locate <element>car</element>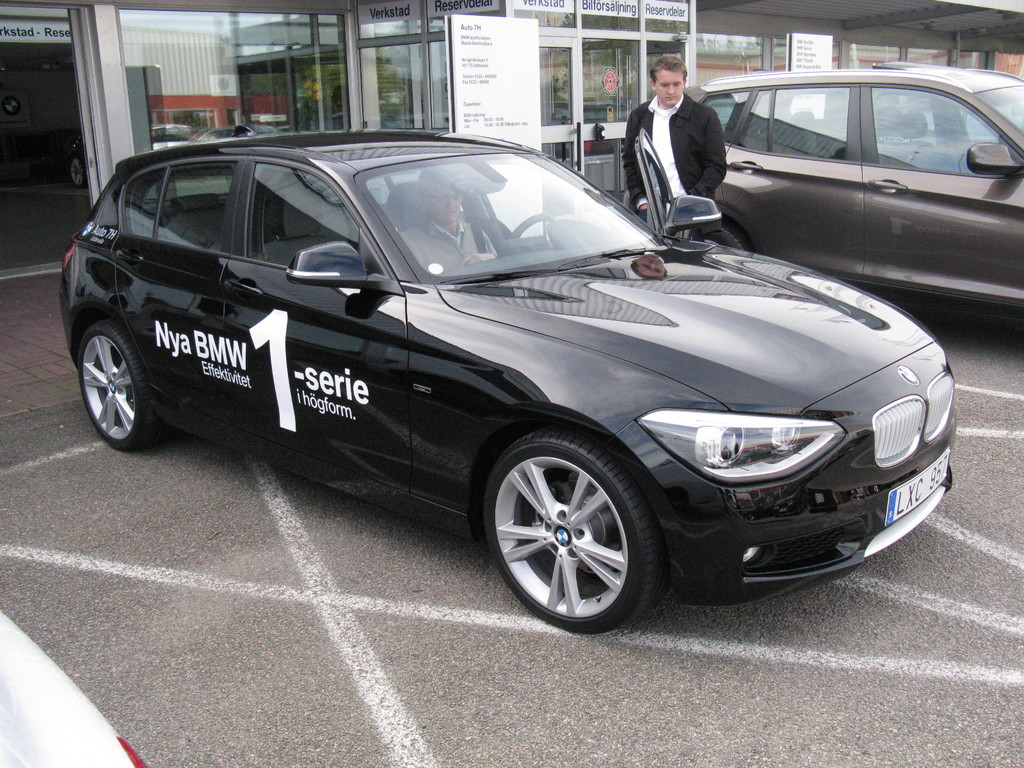
l=58, t=120, r=946, b=625
